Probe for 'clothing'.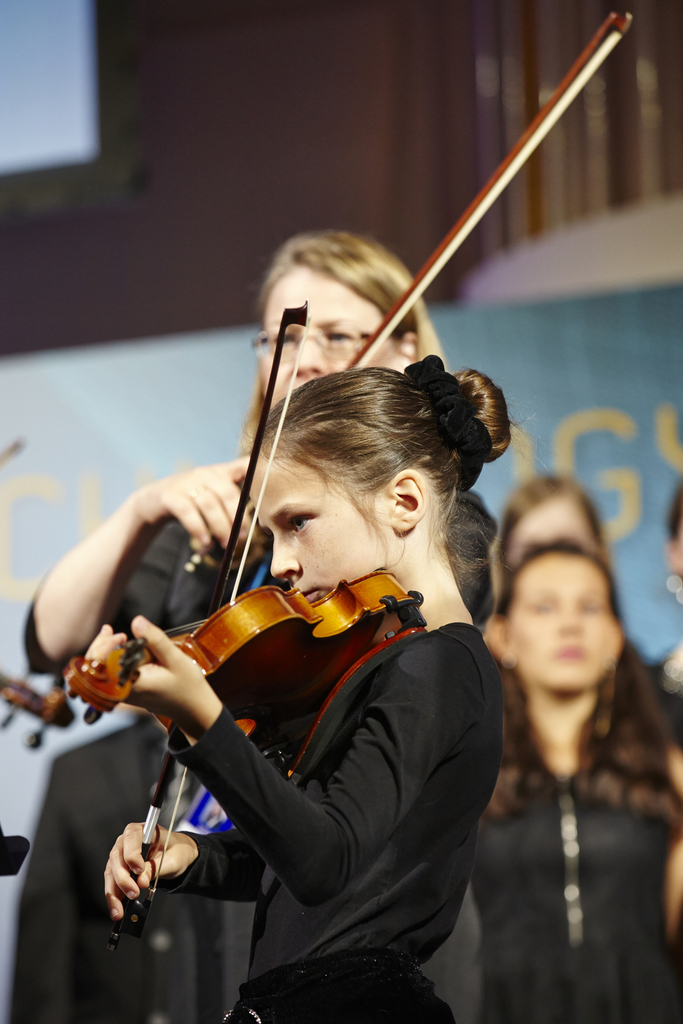
Probe result: box=[460, 710, 682, 1023].
